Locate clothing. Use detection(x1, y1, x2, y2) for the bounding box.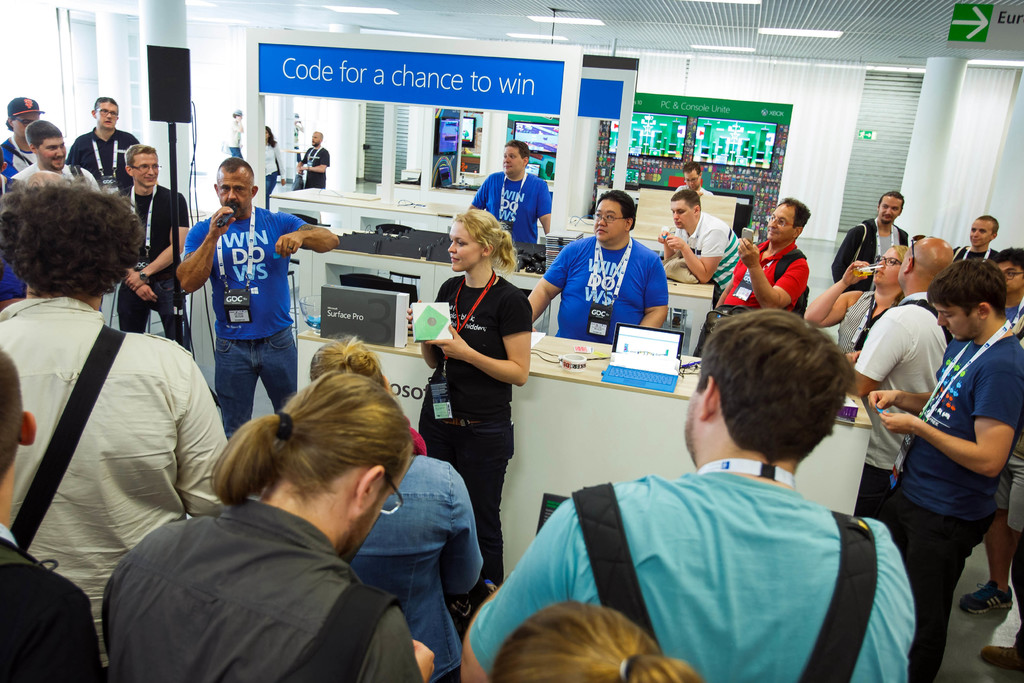
detection(68, 126, 148, 207).
